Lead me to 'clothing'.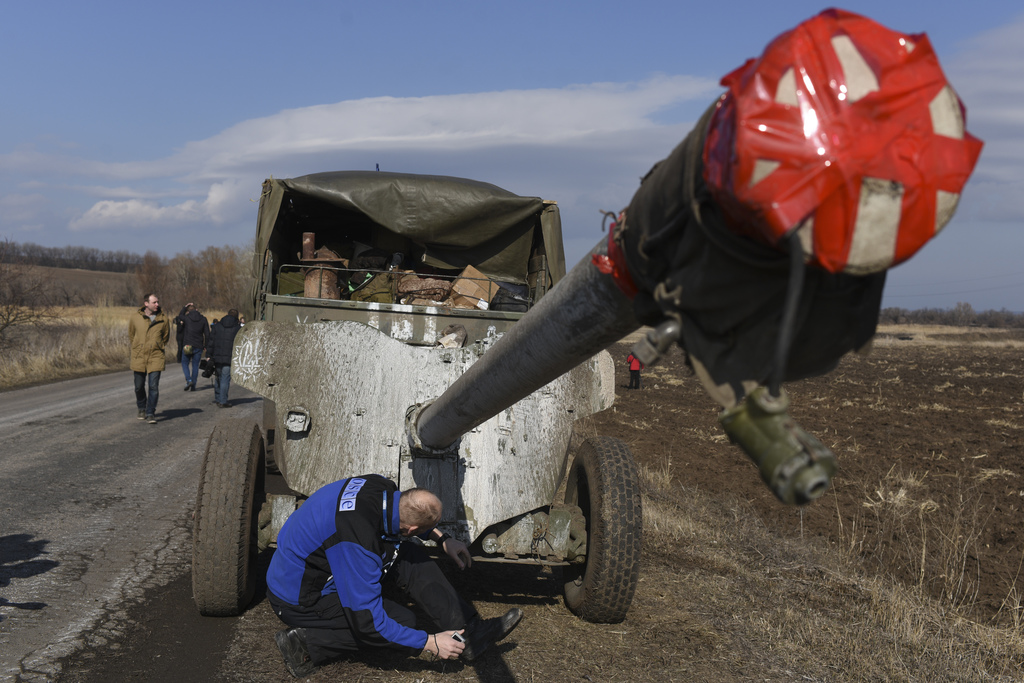
Lead to region(168, 314, 181, 364).
